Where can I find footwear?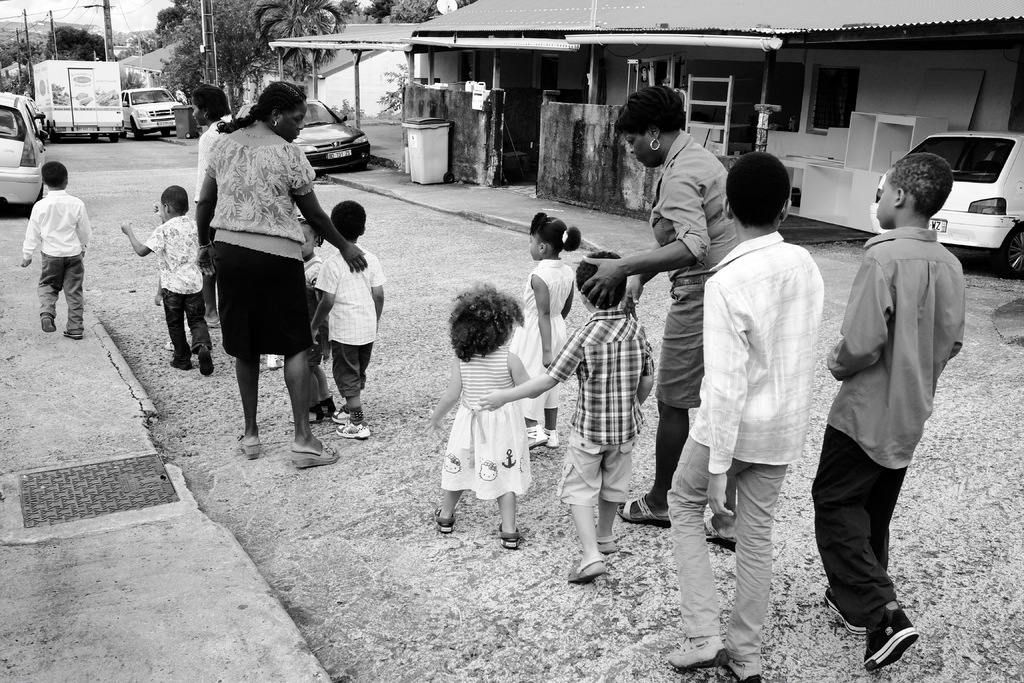
You can find it at locate(262, 352, 289, 370).
